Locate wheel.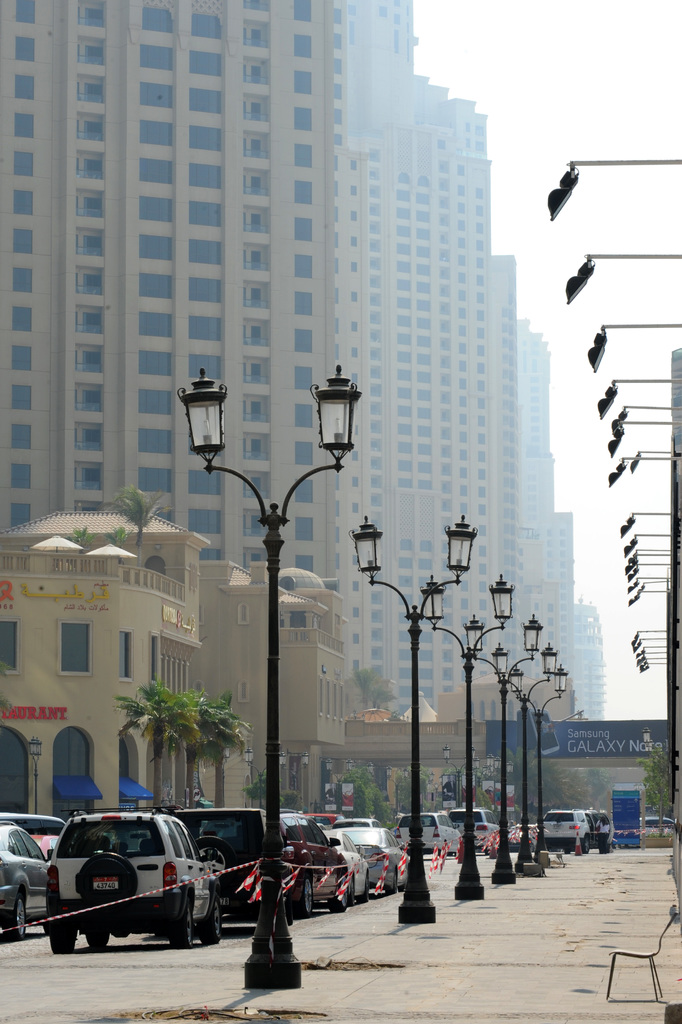
Bounding box: {"left": 0, "top": 897, "right": 27, "bottom": 939}.
